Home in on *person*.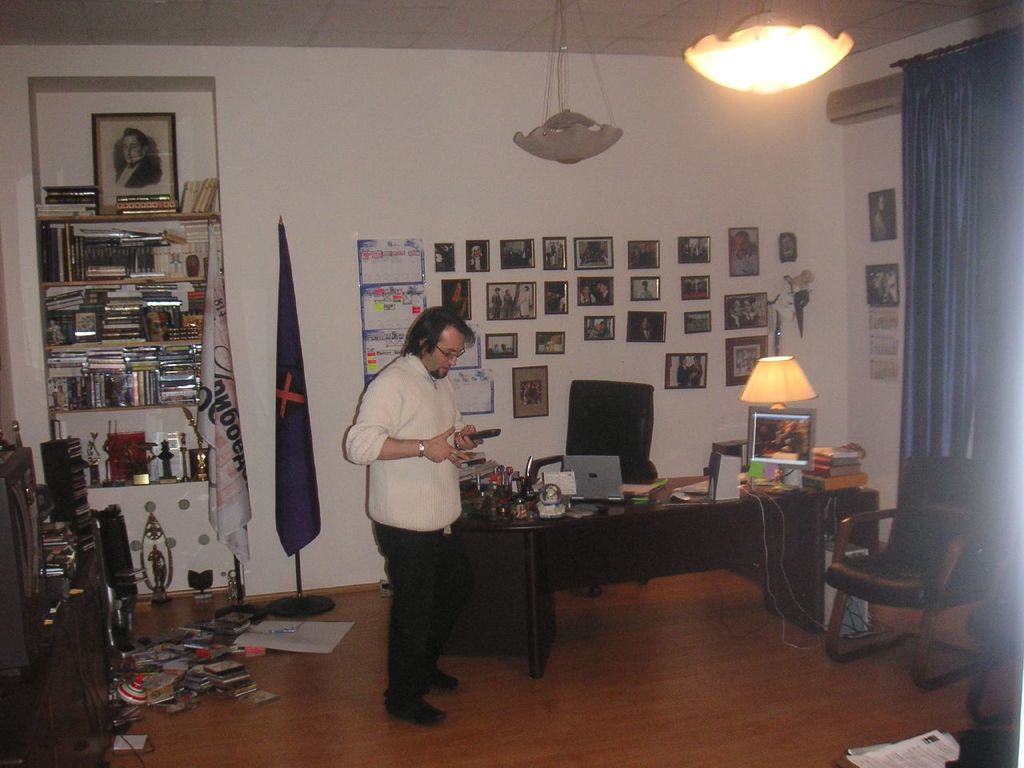
Homed in at (x1=470, y1=243, x2=489, y2=266).
